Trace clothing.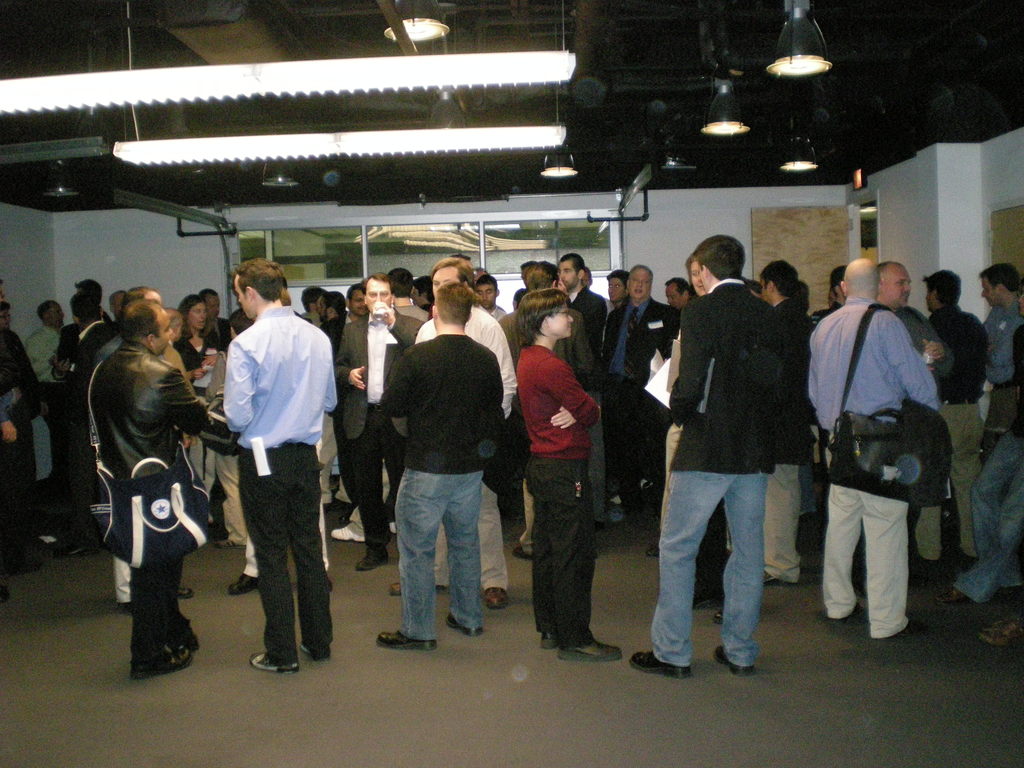
Traced to bbox=[671, 465, 766, 663].
